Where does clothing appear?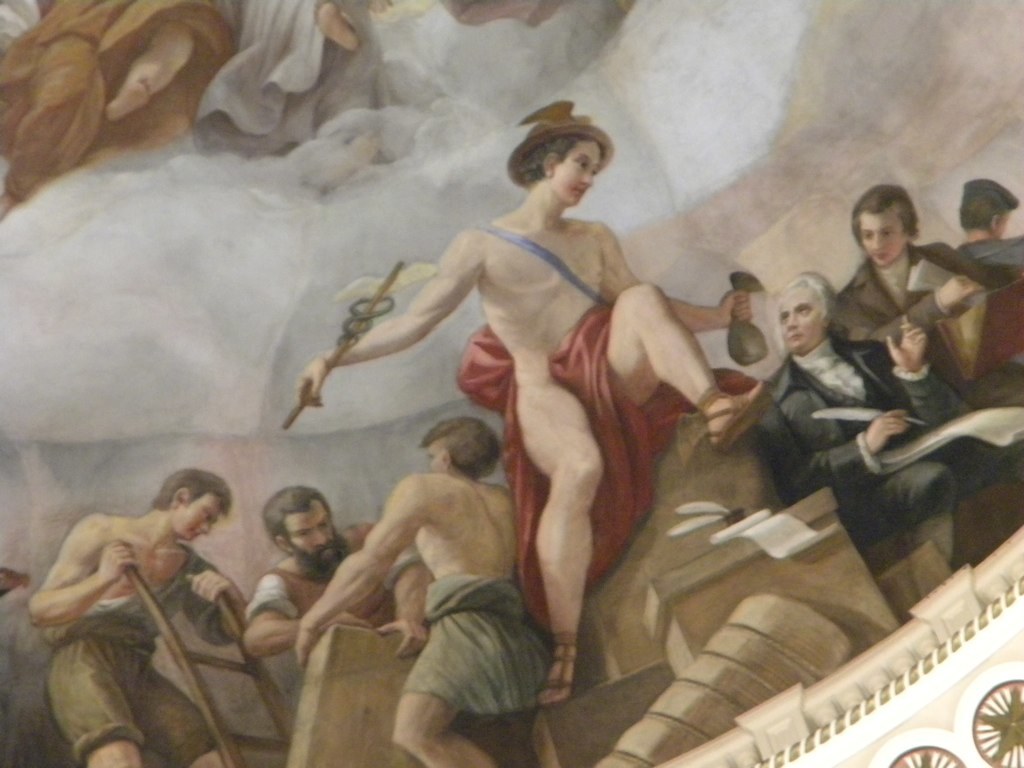
Appears at 754 323 1023 525.
